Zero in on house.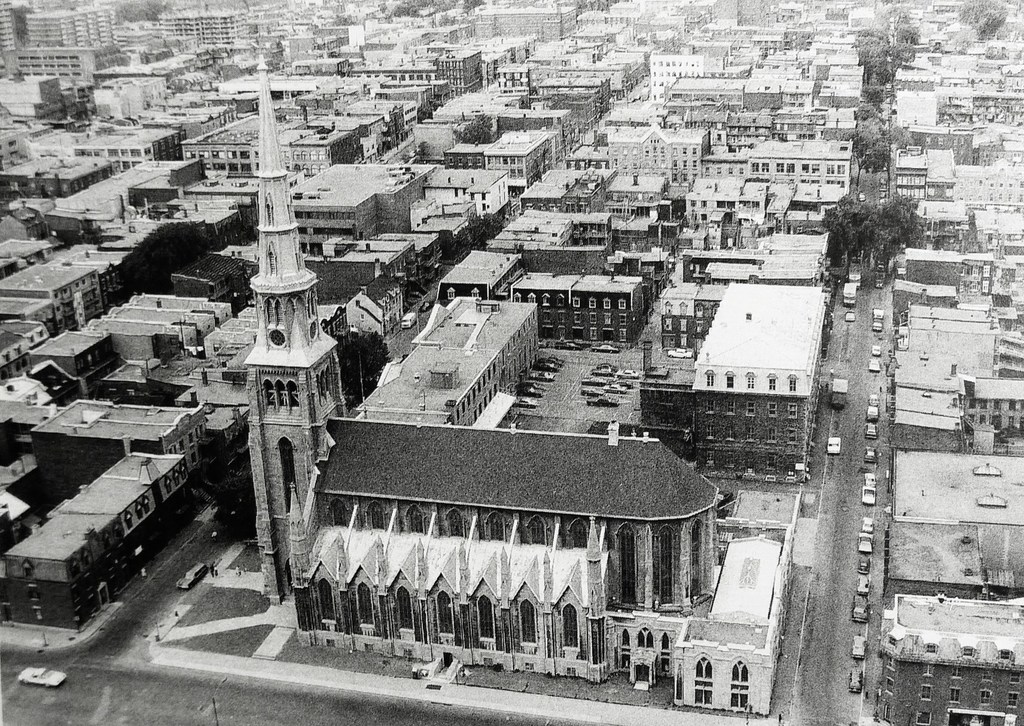
Zeroed in: l=486, t=206, r=672, b=280.
